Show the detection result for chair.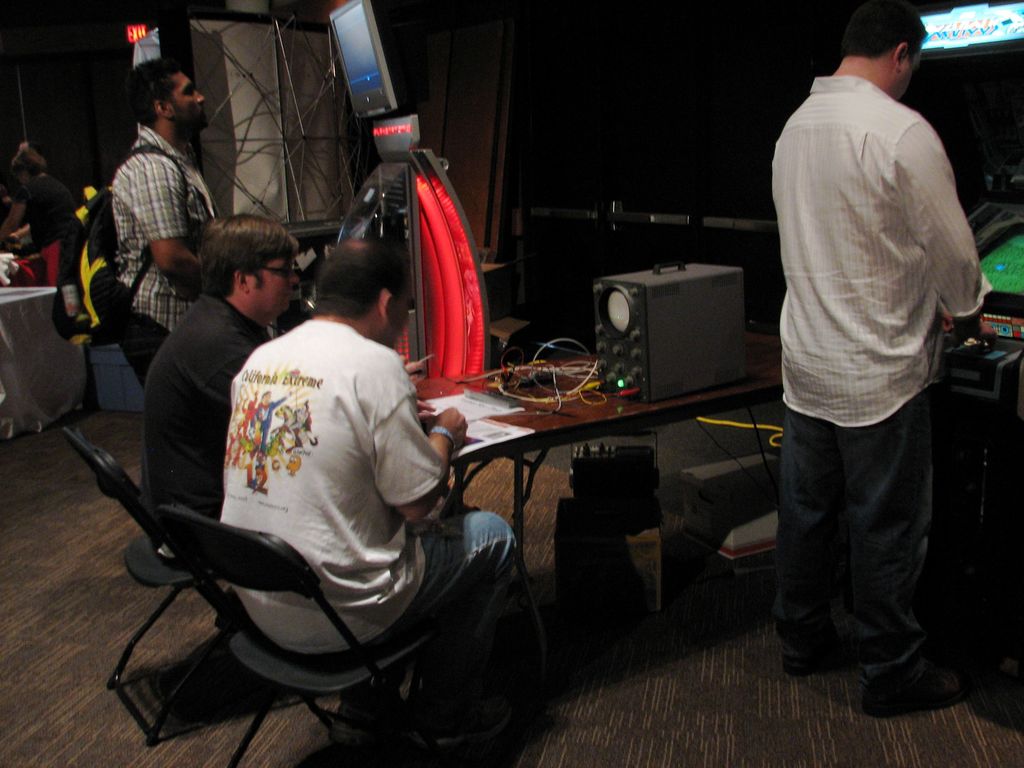
56:423:228:744.
